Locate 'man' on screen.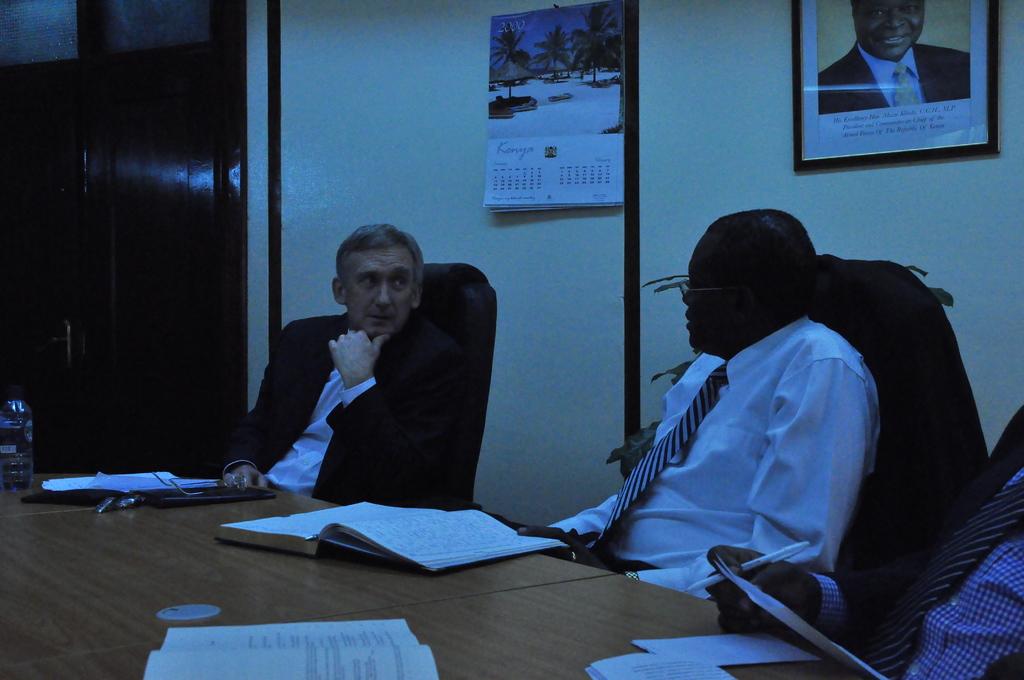
On screen at box=[819, 0, 970, 116].
